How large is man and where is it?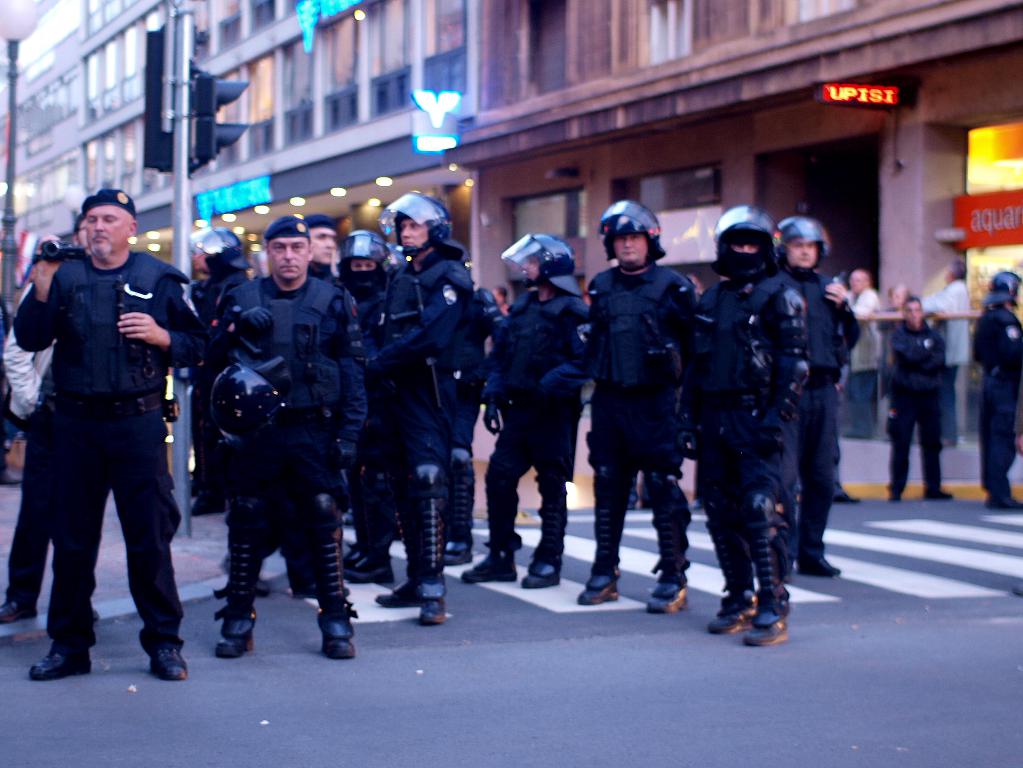
Bounding box: locate(336, 225, 398, 596).
